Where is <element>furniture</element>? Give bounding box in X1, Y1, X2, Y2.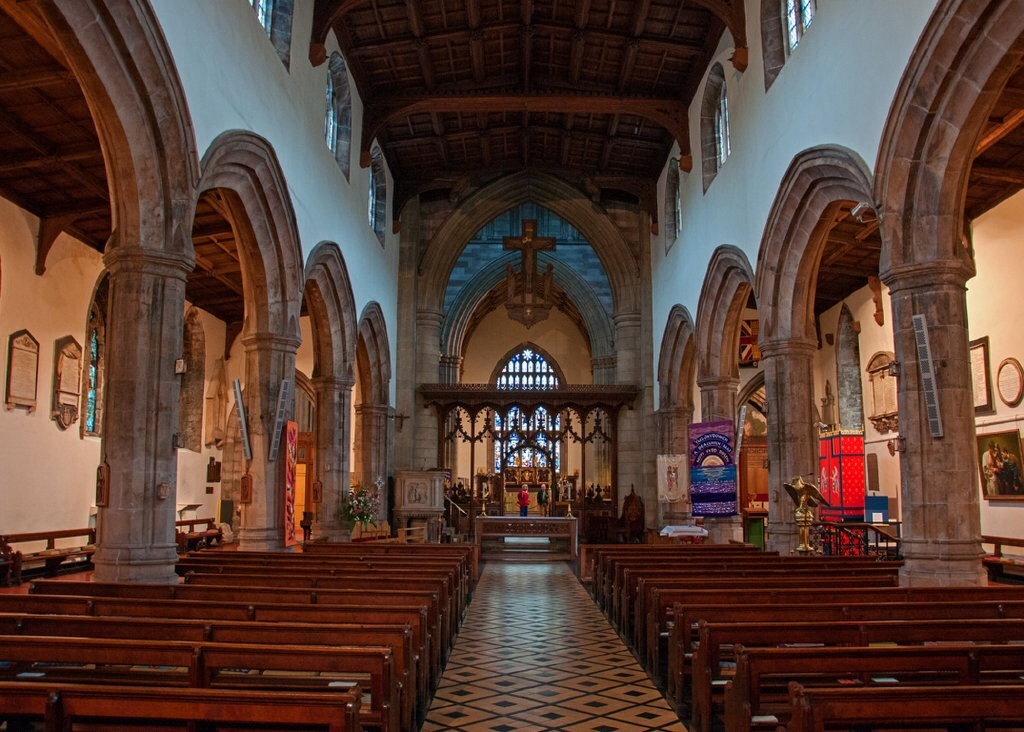
475, 514, 578, 561.
